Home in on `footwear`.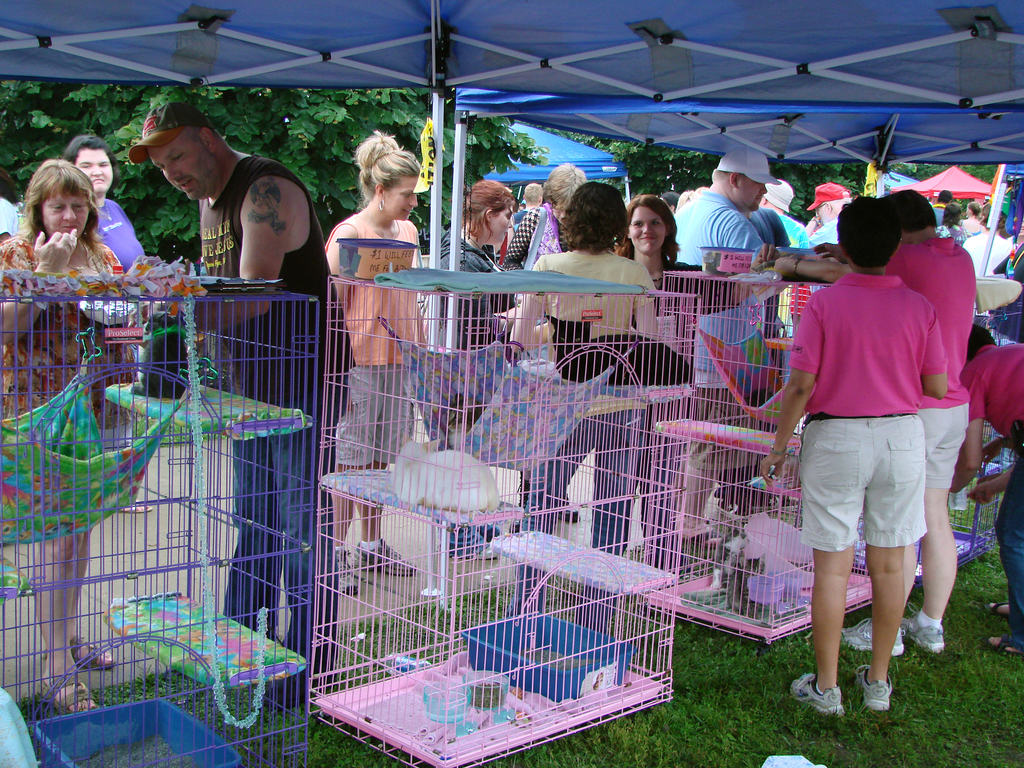
Homed in at (left=838, top=620, right=905, bottom=659).
